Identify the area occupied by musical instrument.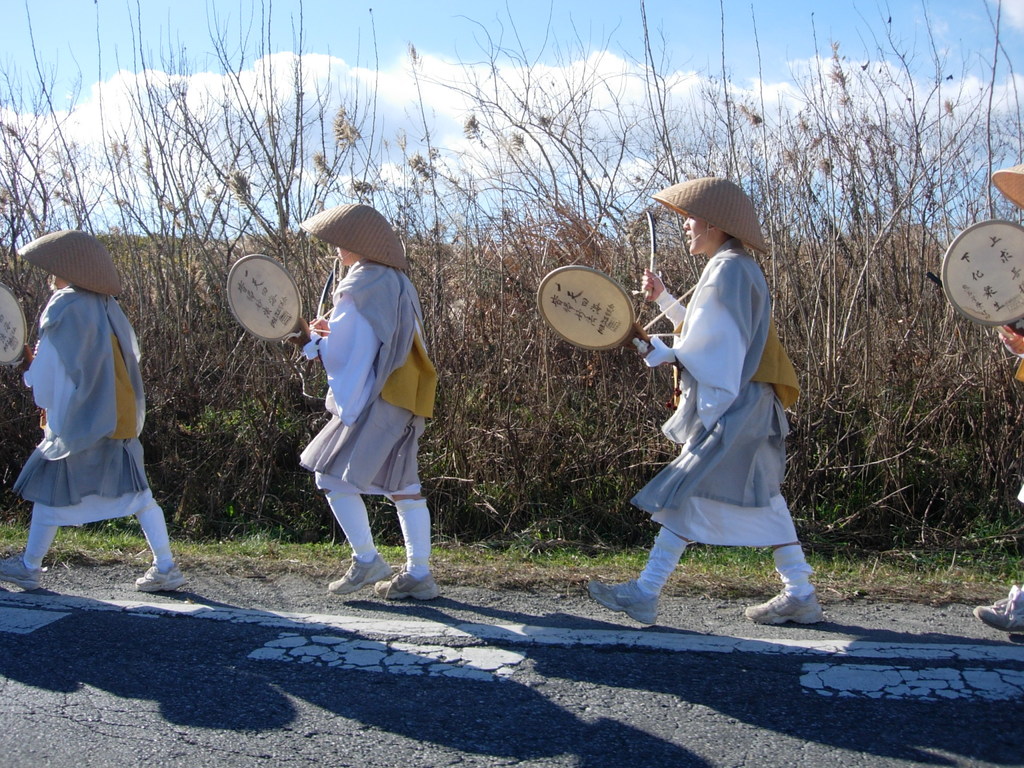
Area: 538:266:644:355.
